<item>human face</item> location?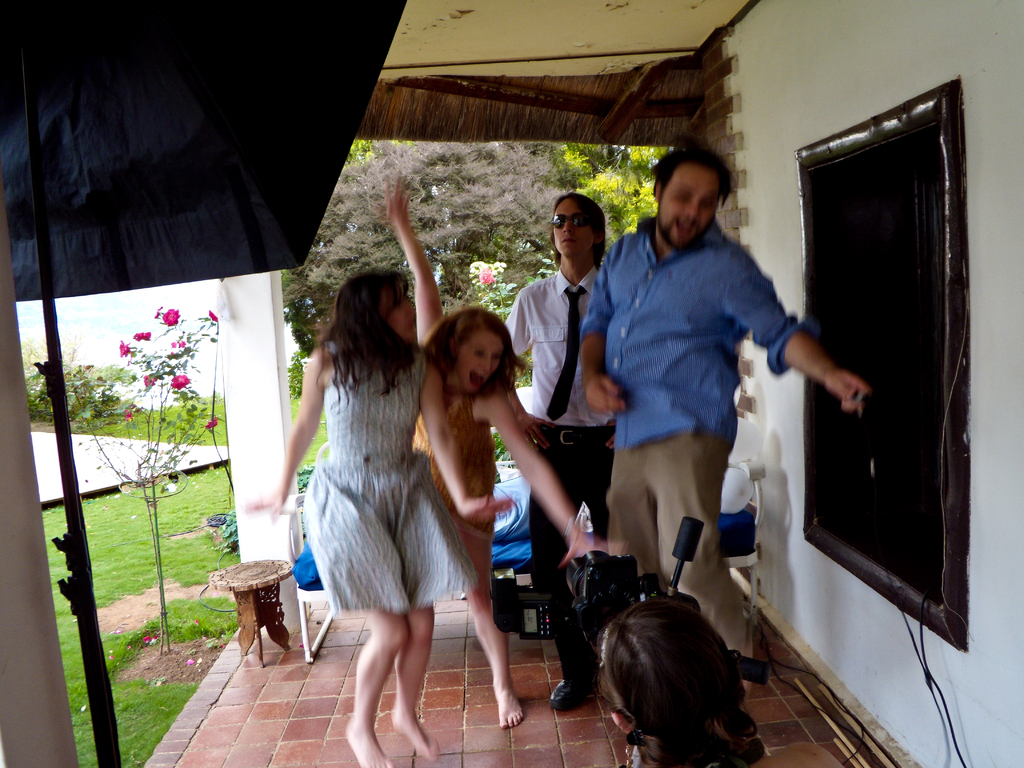
crop(386, 289, 419, 337)
